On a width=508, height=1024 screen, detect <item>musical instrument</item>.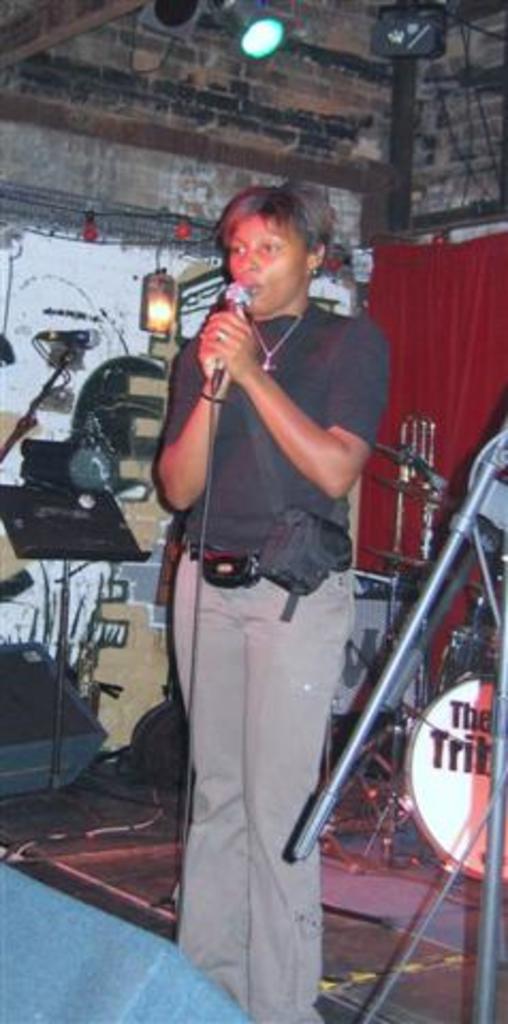
<box>0,482,113,676</box>.
